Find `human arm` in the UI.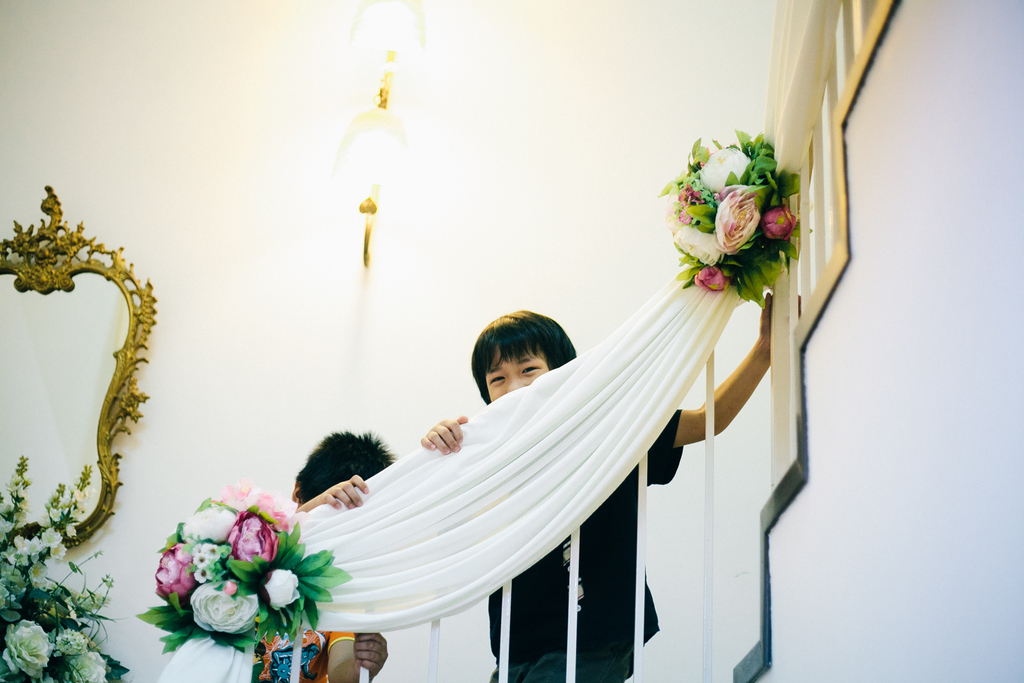
UI element at box(298, 473, 368, 514).
